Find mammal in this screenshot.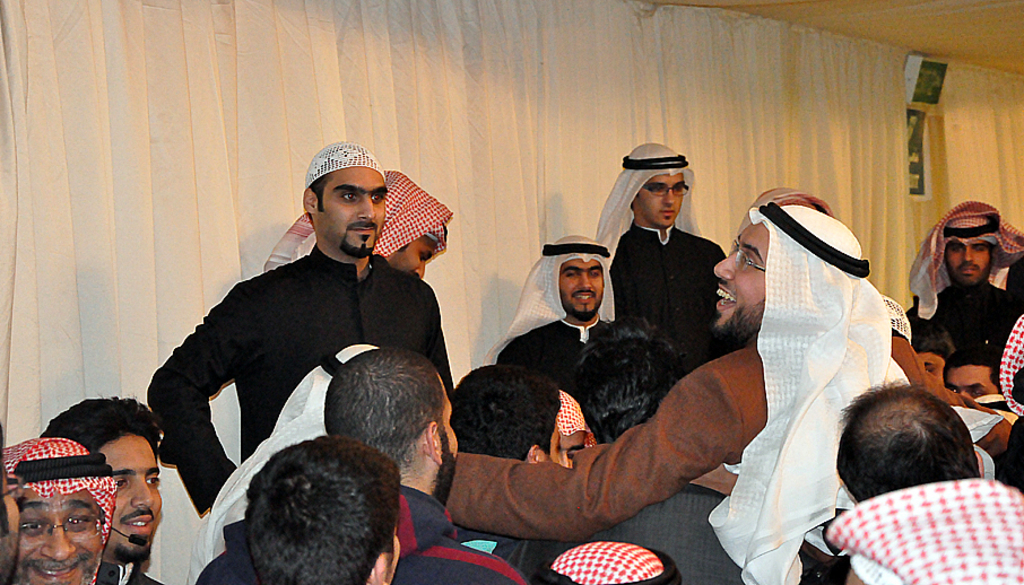
The bounding box for mammal is [531,309,744,584].
